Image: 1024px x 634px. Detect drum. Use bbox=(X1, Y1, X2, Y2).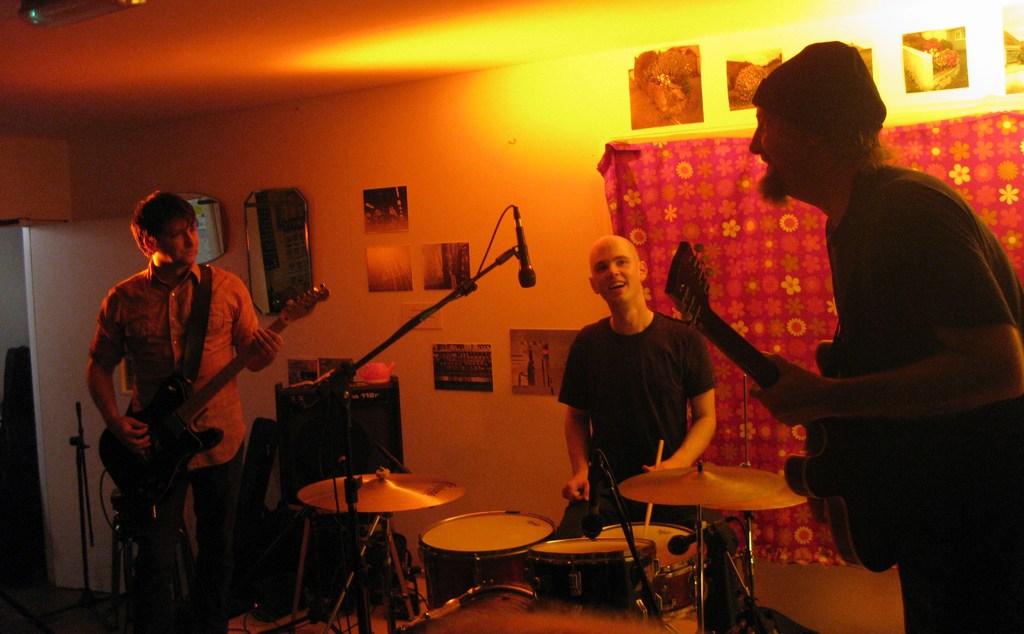
bbox=(419, 515, 570, 607).
